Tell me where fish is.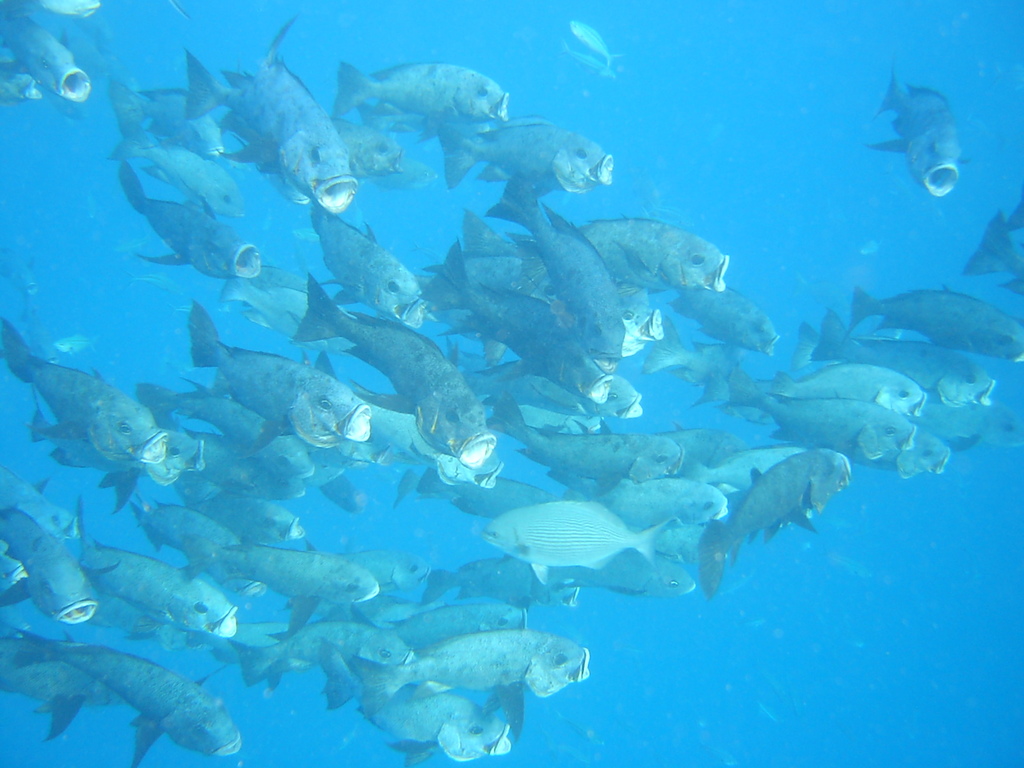
fish is at BBox(716, 371, 927, 426).
